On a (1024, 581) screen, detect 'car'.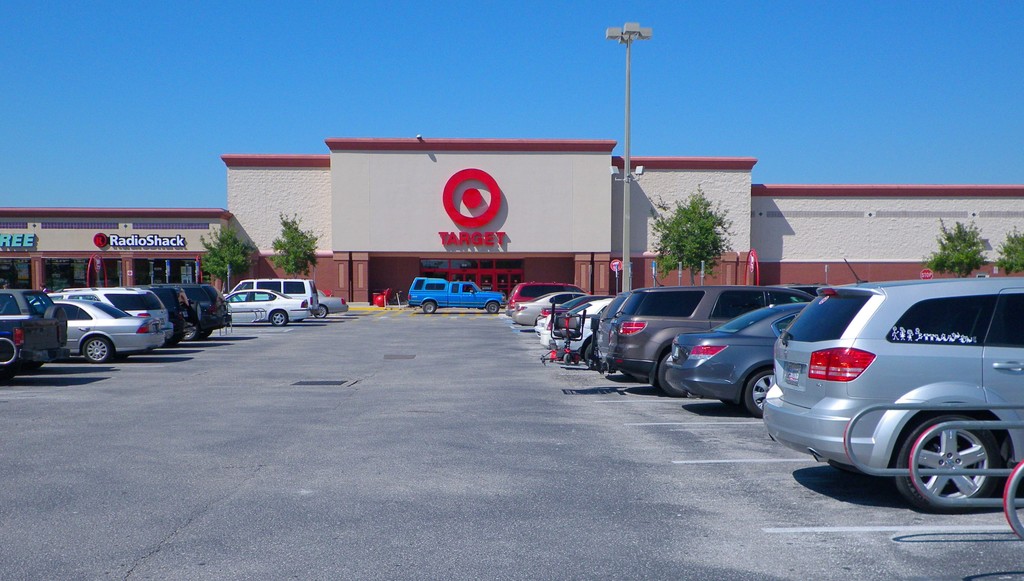
Rect(47, 277, 179, 358).
